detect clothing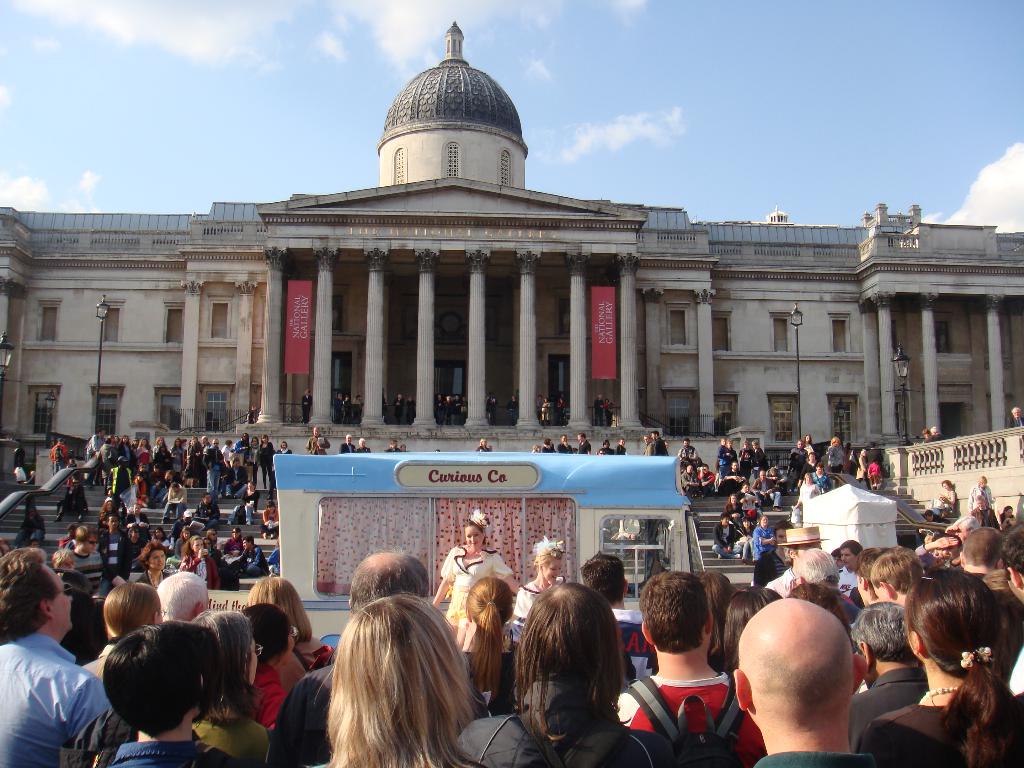
box(0, 632, 111, 767)
